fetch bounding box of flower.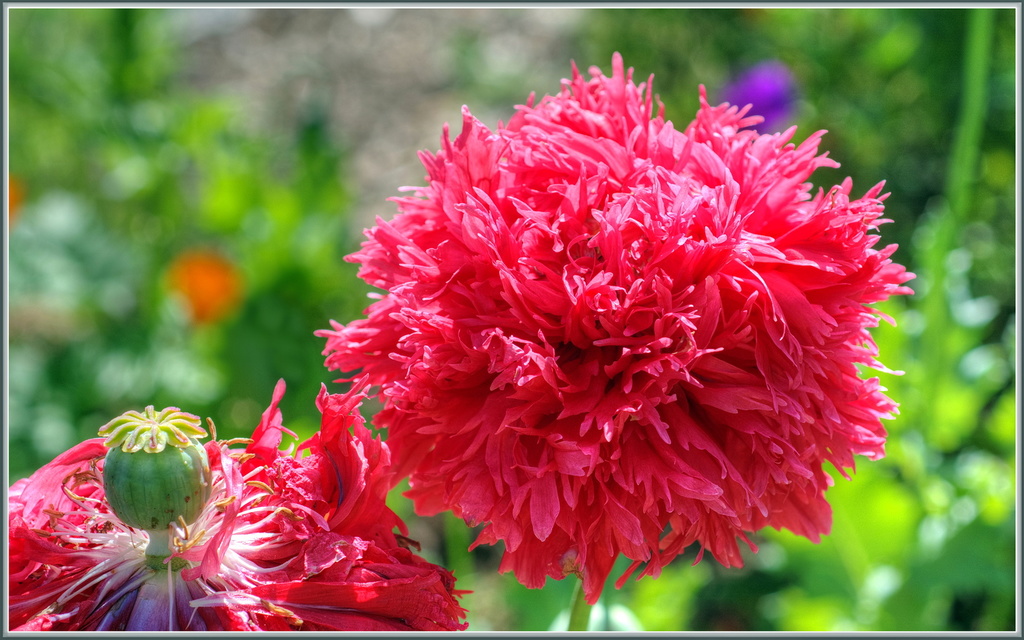
Bbox: 314:68:845:595.
